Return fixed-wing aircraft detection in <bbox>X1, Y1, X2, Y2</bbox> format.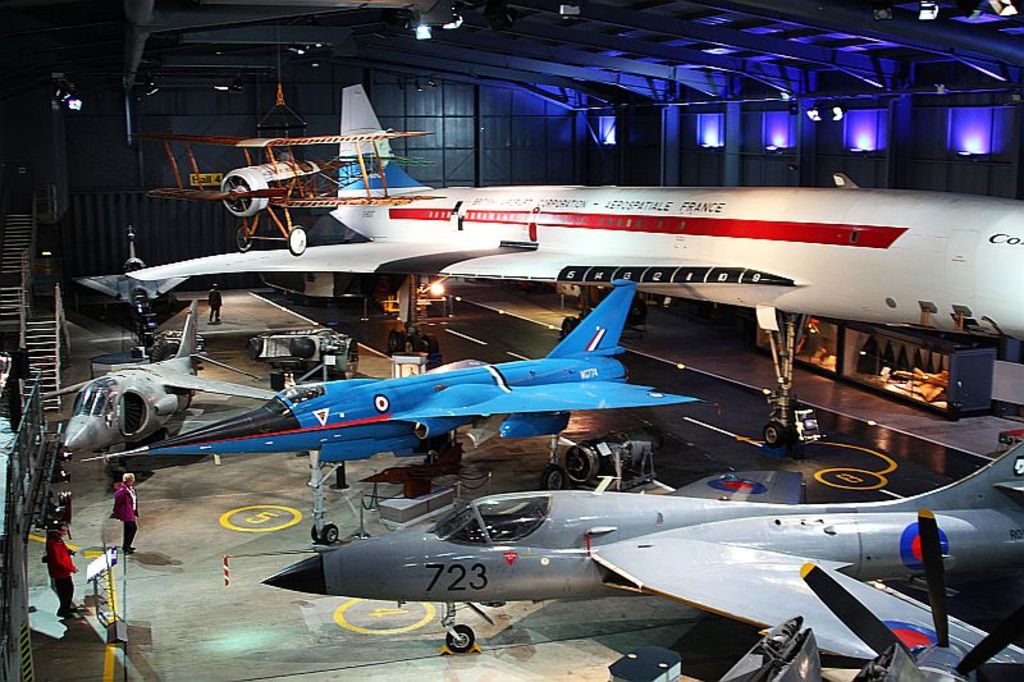
<bbox>67, 235, 192, 315</bbox>.
